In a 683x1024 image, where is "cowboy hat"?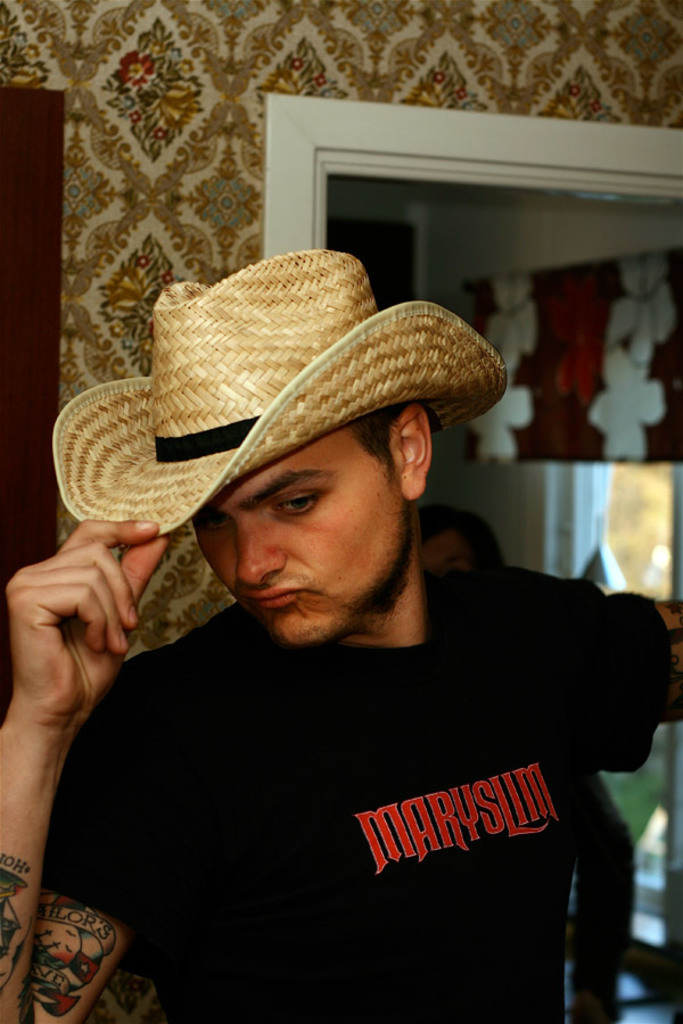
89 241 510 562.
